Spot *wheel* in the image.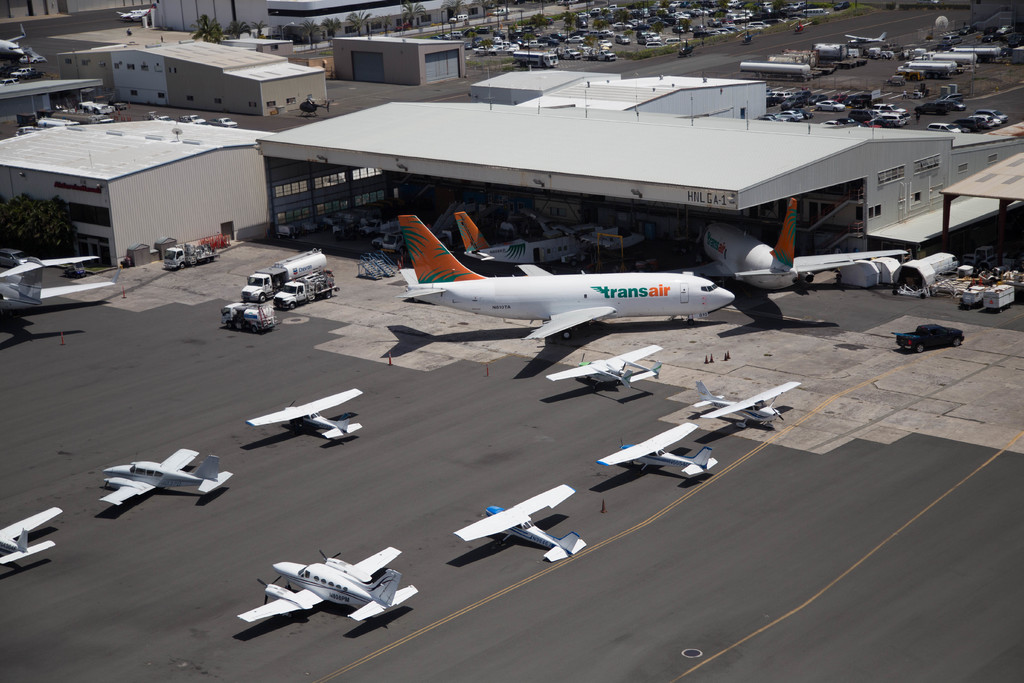
*wheel* found at pyautogui.locateOnScreen(636, 467, 641, 475).
